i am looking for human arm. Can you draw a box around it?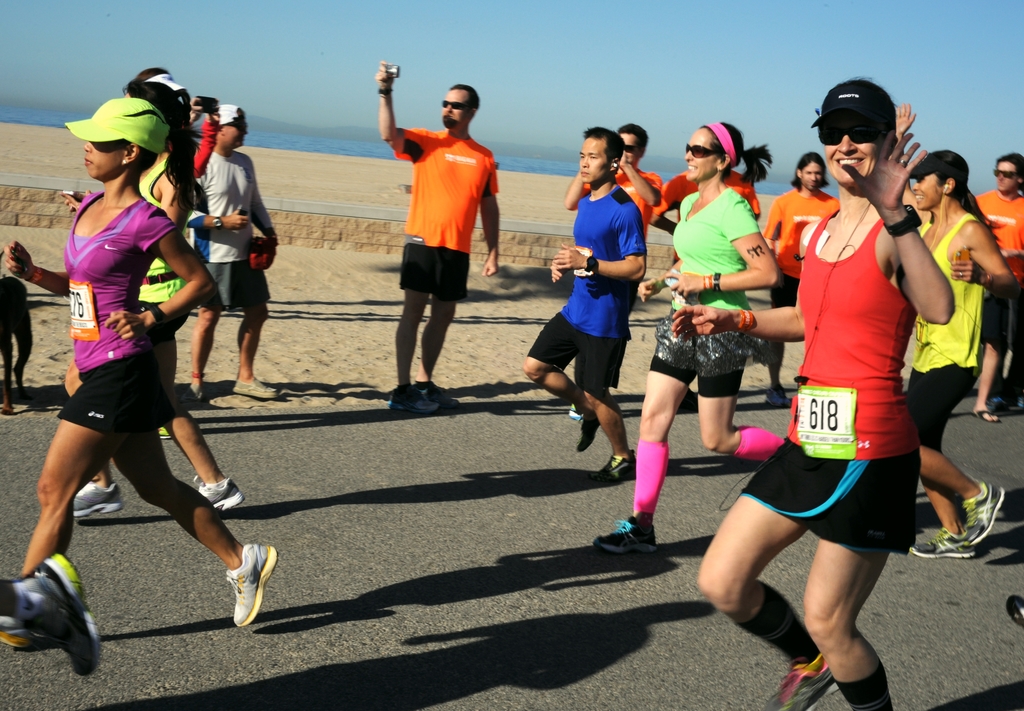
Sure, the bounding box is left=375, top=64, right=425, bottom=159.
